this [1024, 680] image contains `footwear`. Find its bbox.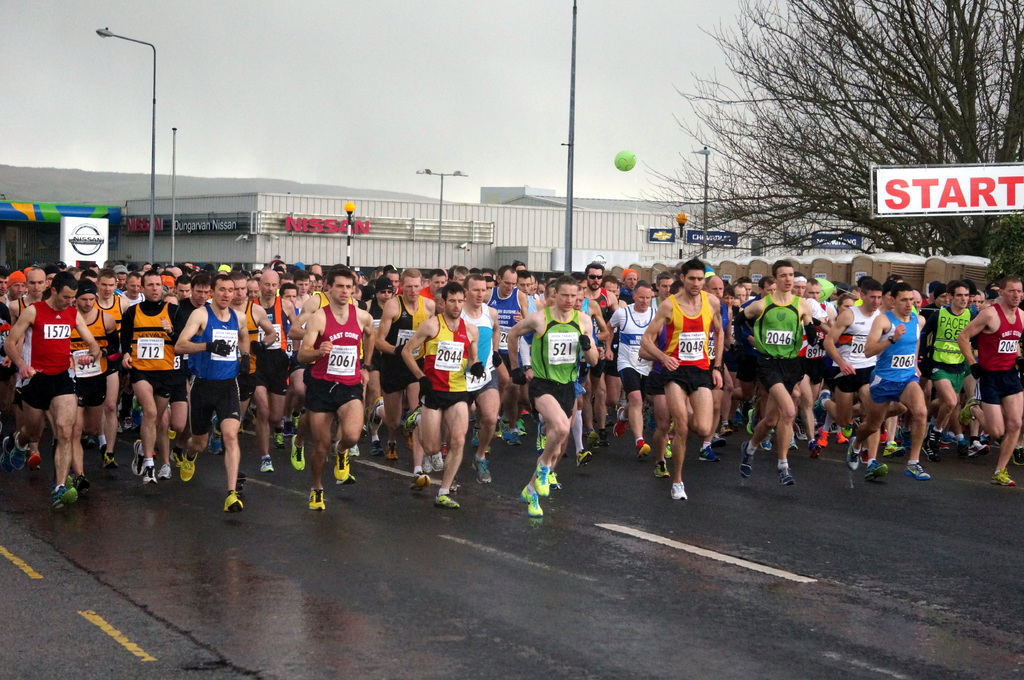
bbox=[451, 480, 460, 491].
